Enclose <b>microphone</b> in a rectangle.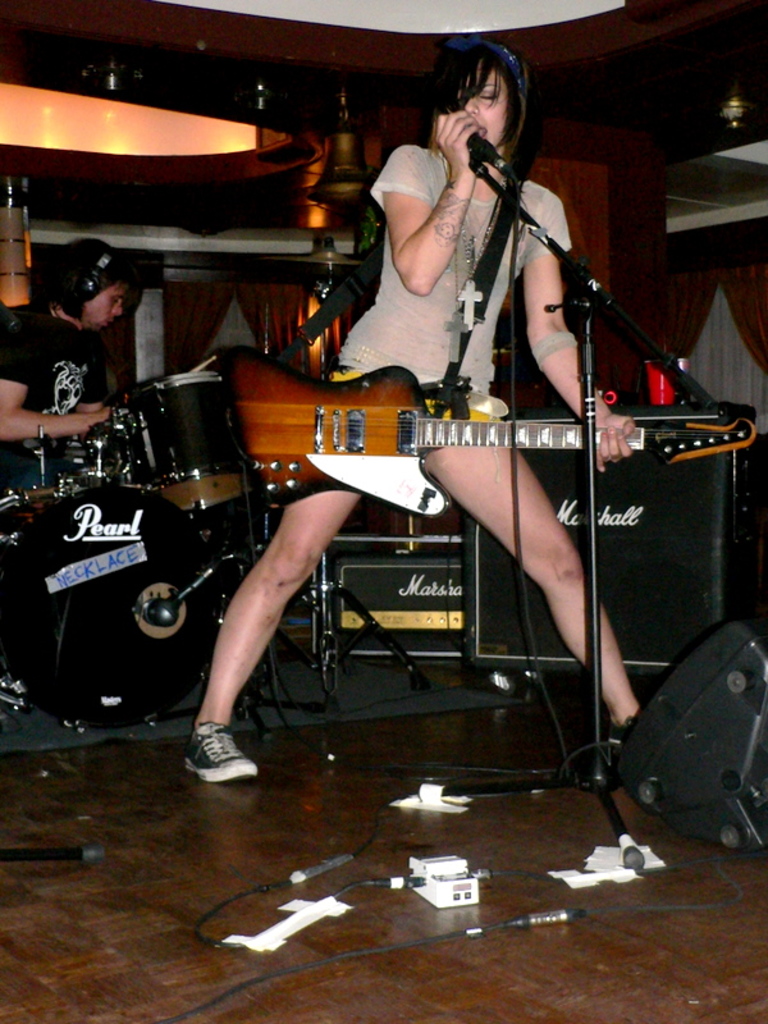
pyautogui.locateOnScreen(458, 123, 520, 187).
